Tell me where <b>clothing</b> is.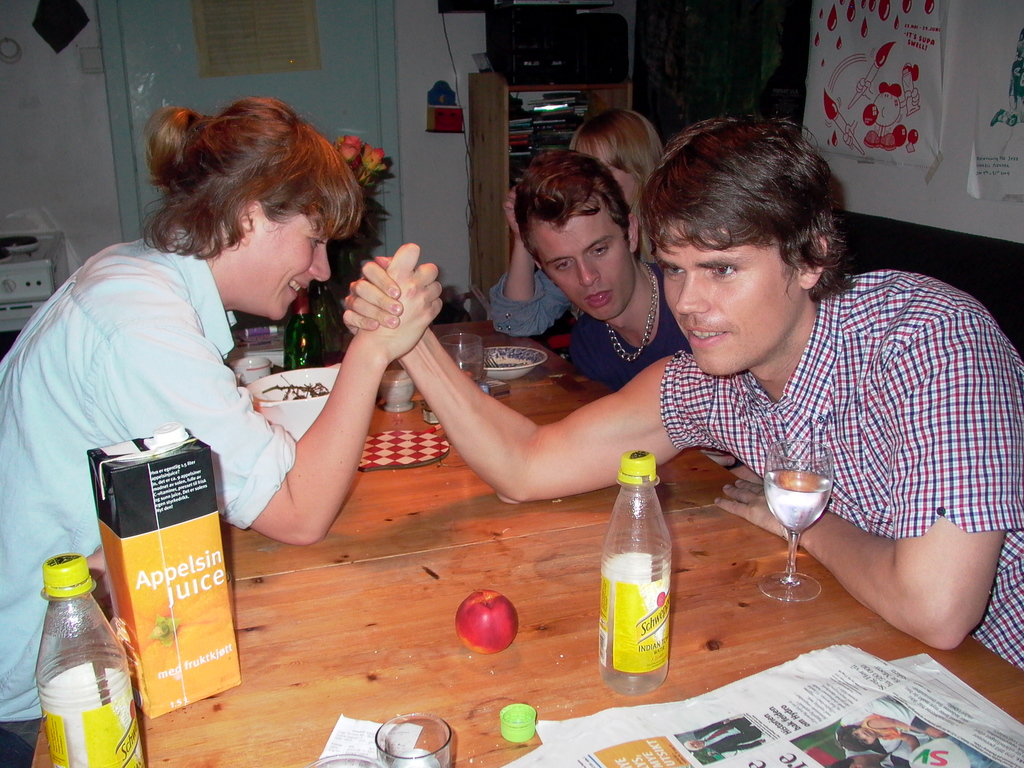
<b>clothing</b> is at detection(660, 264, 1023, 666).
